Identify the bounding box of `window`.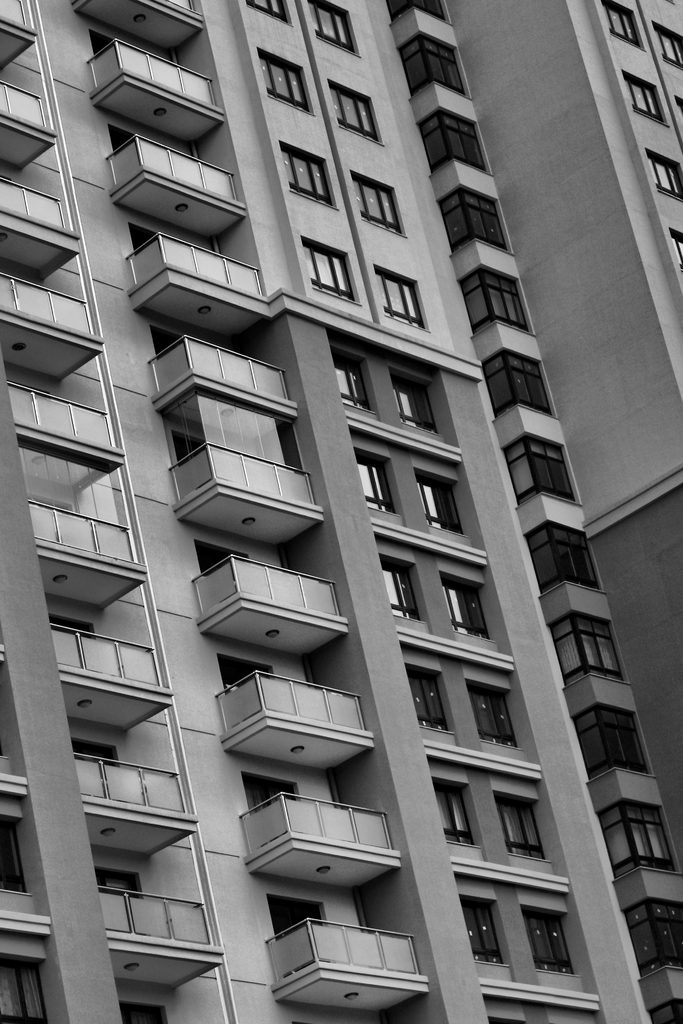
Rect(625, 68, 674, 128).
